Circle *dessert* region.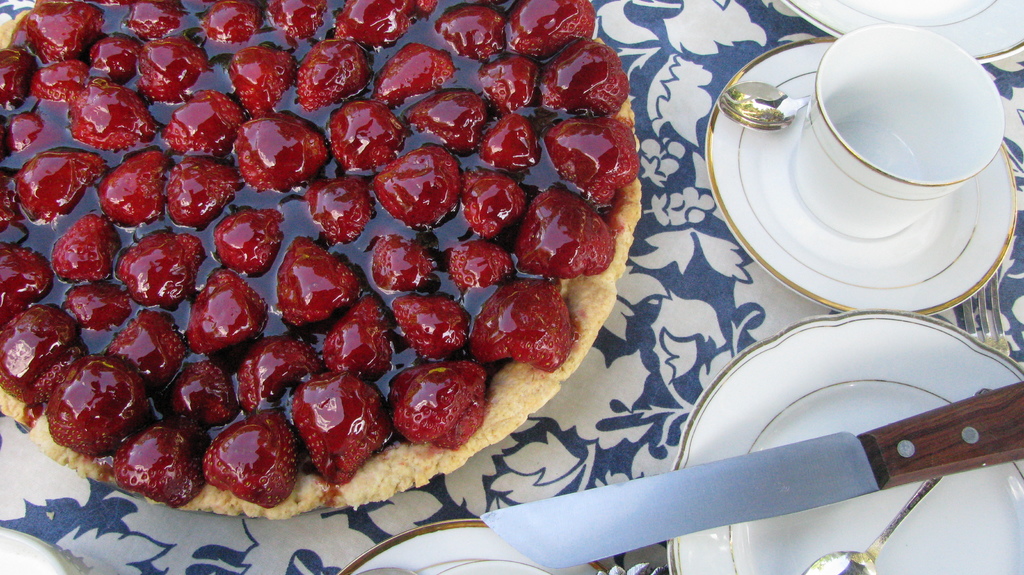
Region: 407 92 500 155.
